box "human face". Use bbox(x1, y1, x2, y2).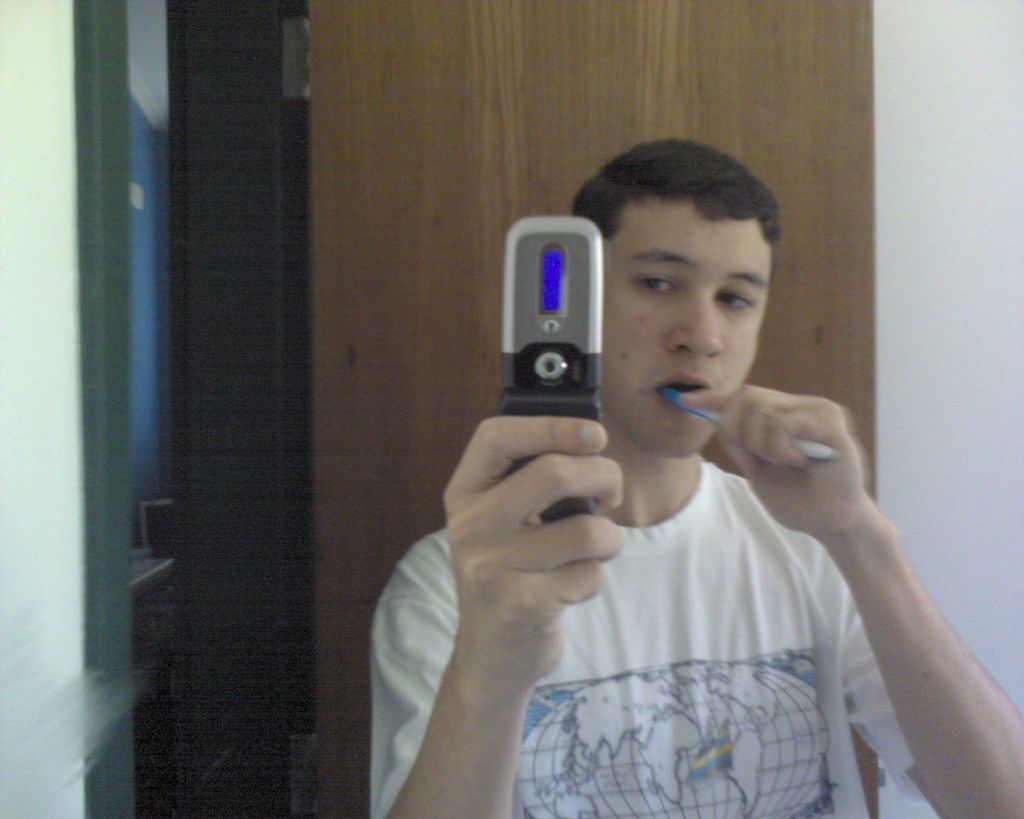
bbox(599, 194, 770, 487).
